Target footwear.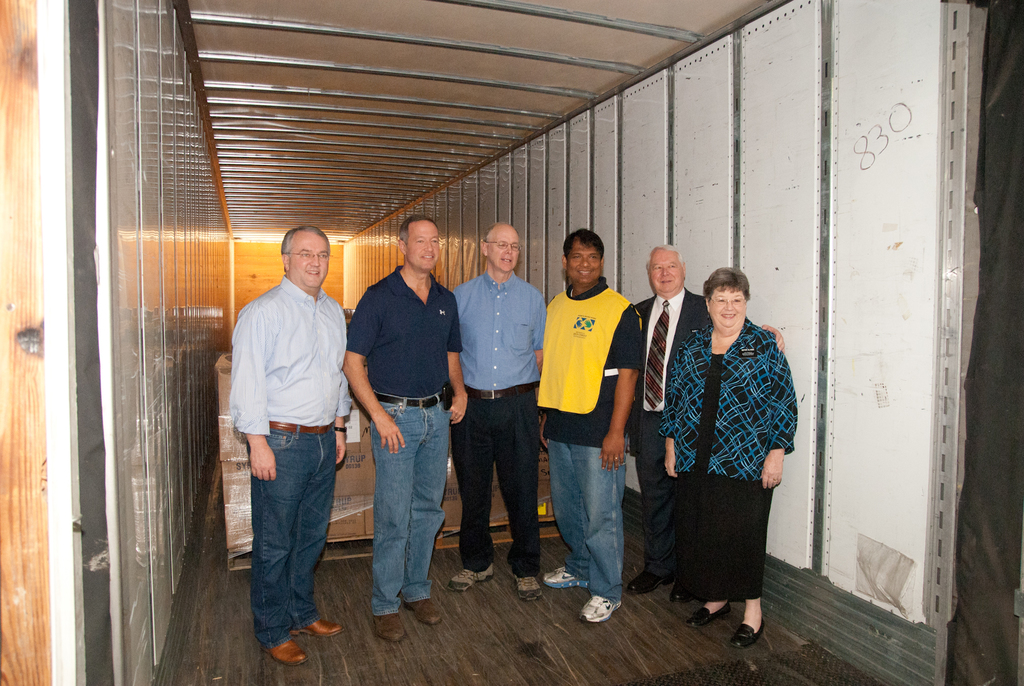
Target region: [x1=671, y1=575, x2=701, y2=600].
